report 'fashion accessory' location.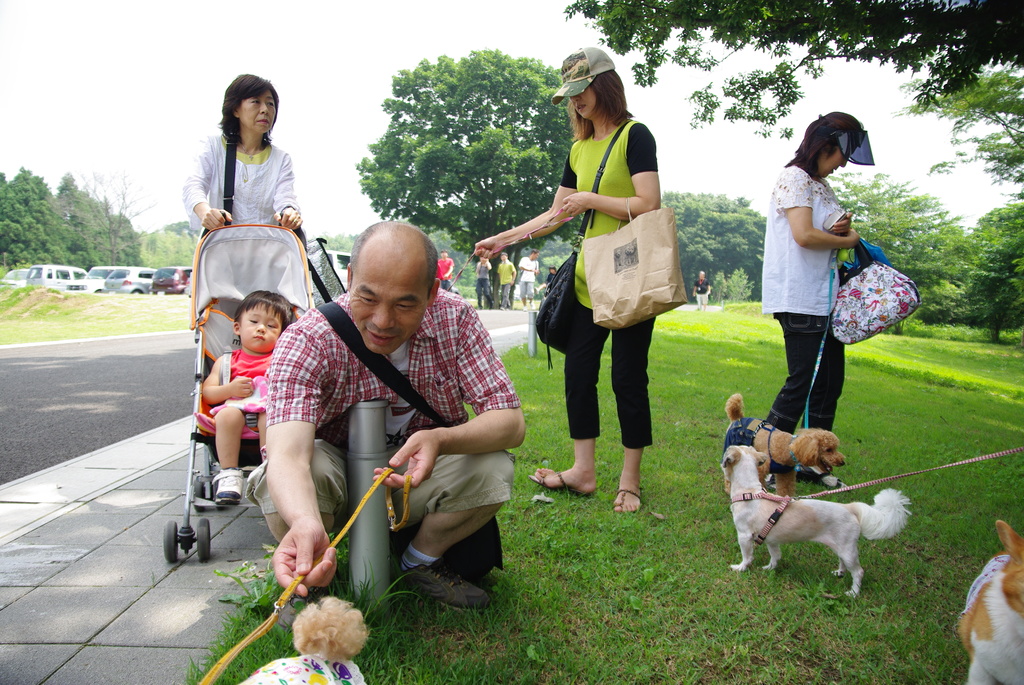
Report: region(527, 112, 627, 361).
